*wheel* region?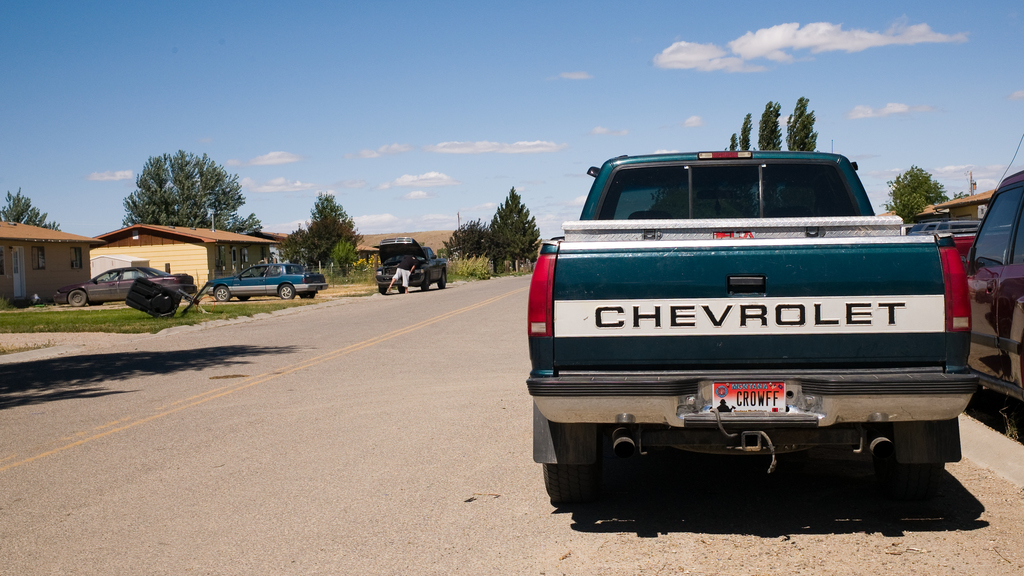
x1=424 y1=271 x2=432 y2=292
